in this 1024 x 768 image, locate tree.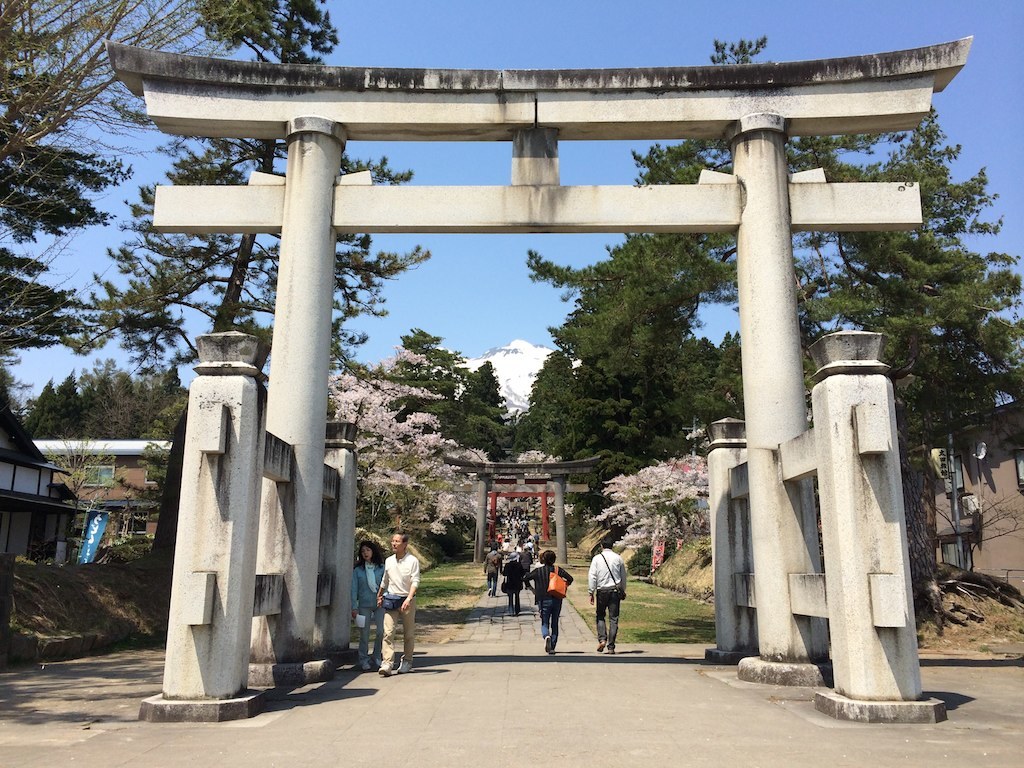
Bounding box: locate(23, 373, 81, 437).
